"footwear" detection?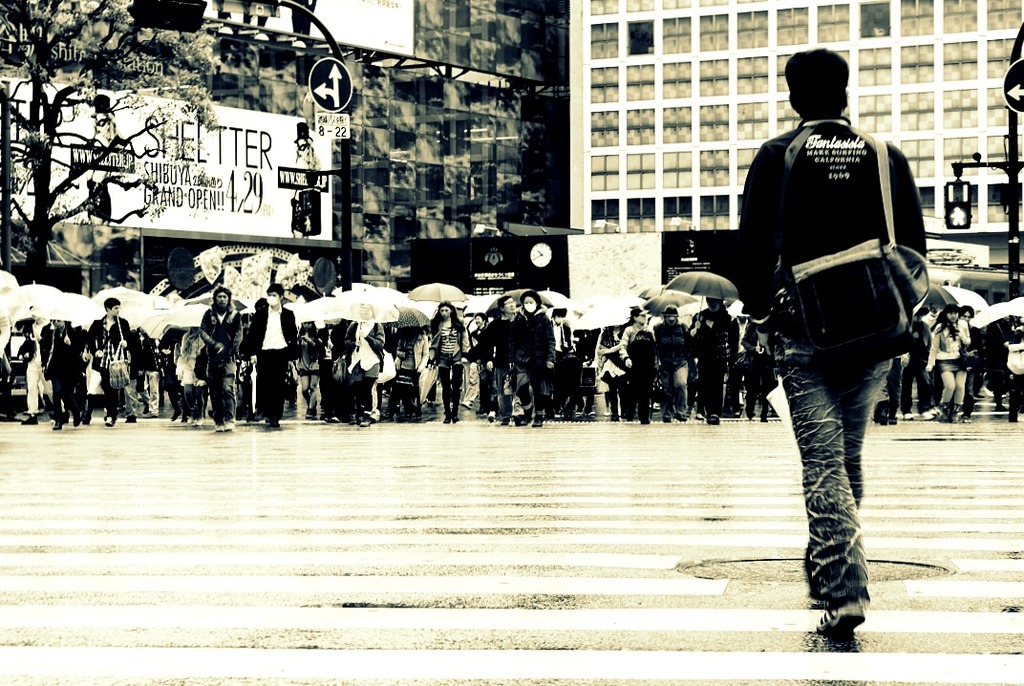
bbox(905, 411, 916, 422)
